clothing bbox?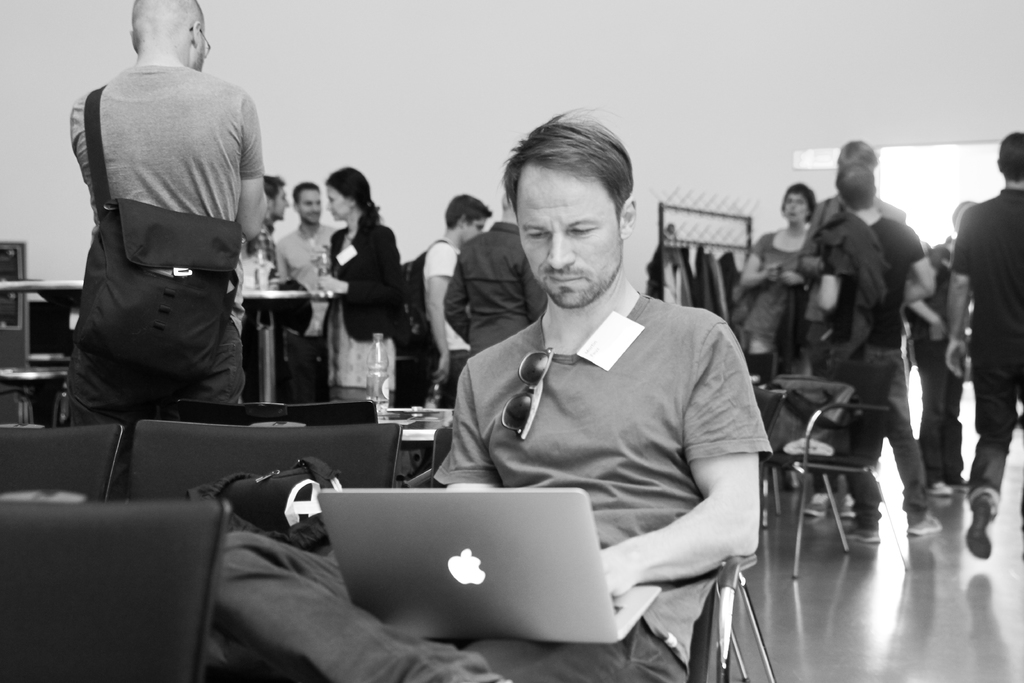
detection(815, 224, 932, 525)
